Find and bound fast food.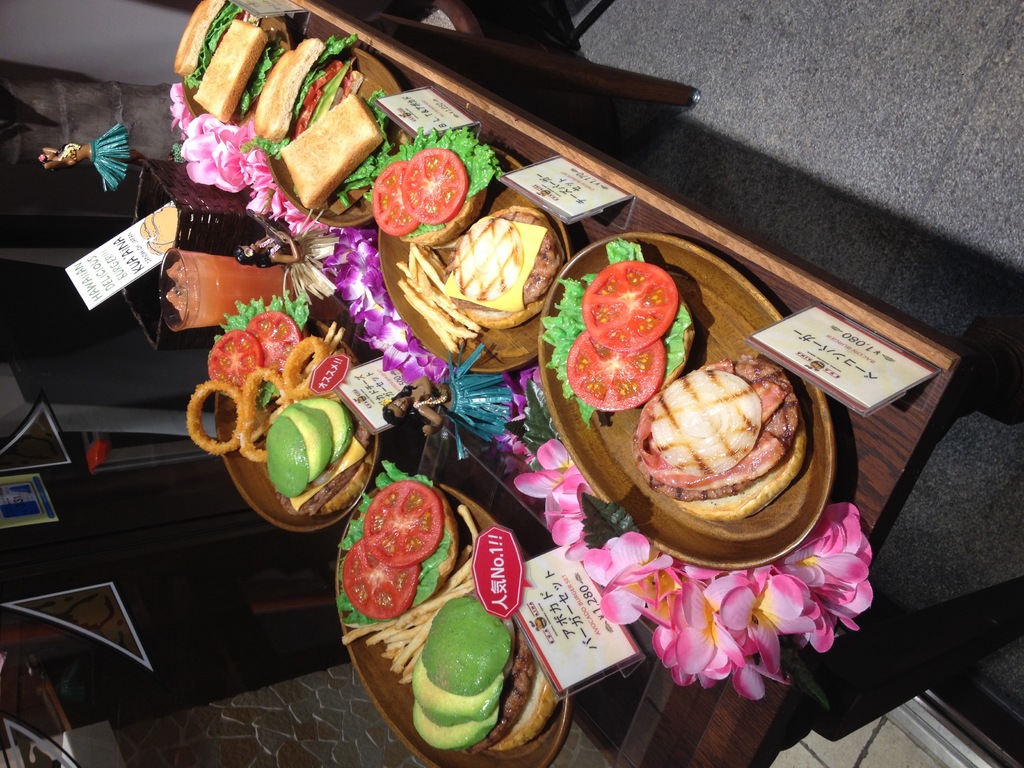
Bound: (399, 223, 572, 358).
